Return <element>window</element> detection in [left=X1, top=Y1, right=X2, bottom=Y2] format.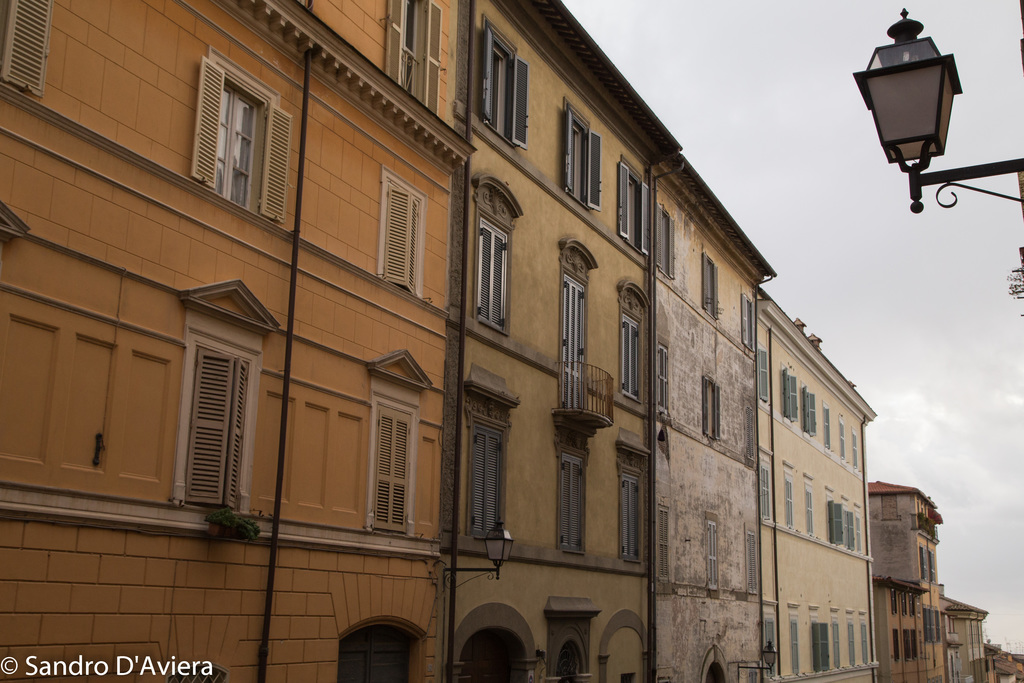
[left=339, top=623, right=415, bottom=682].
